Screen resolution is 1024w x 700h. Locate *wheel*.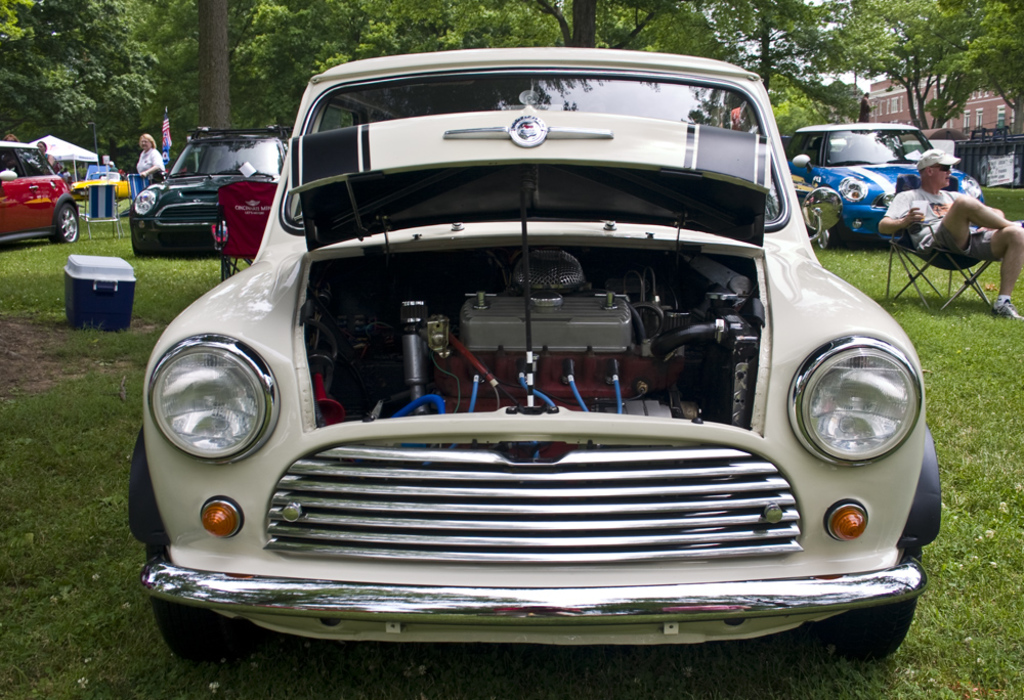
detection(130, 236, 157, 258).
